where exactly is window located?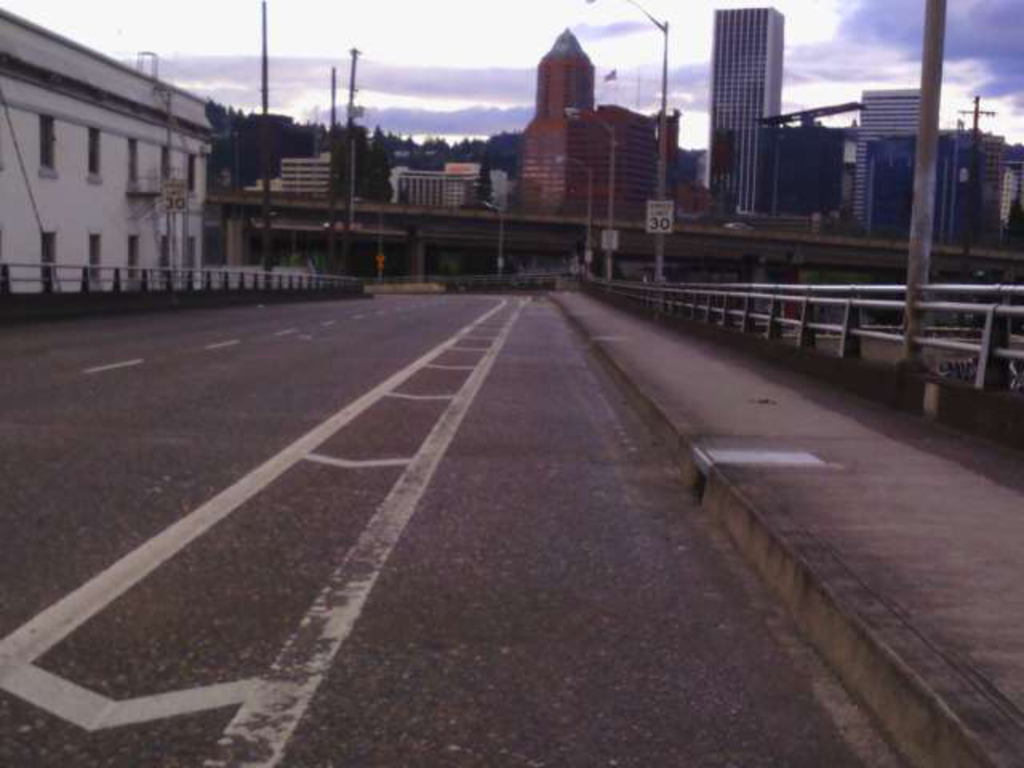
Its bounding box is x1=86 y1=234 x2=101 y2=285.
